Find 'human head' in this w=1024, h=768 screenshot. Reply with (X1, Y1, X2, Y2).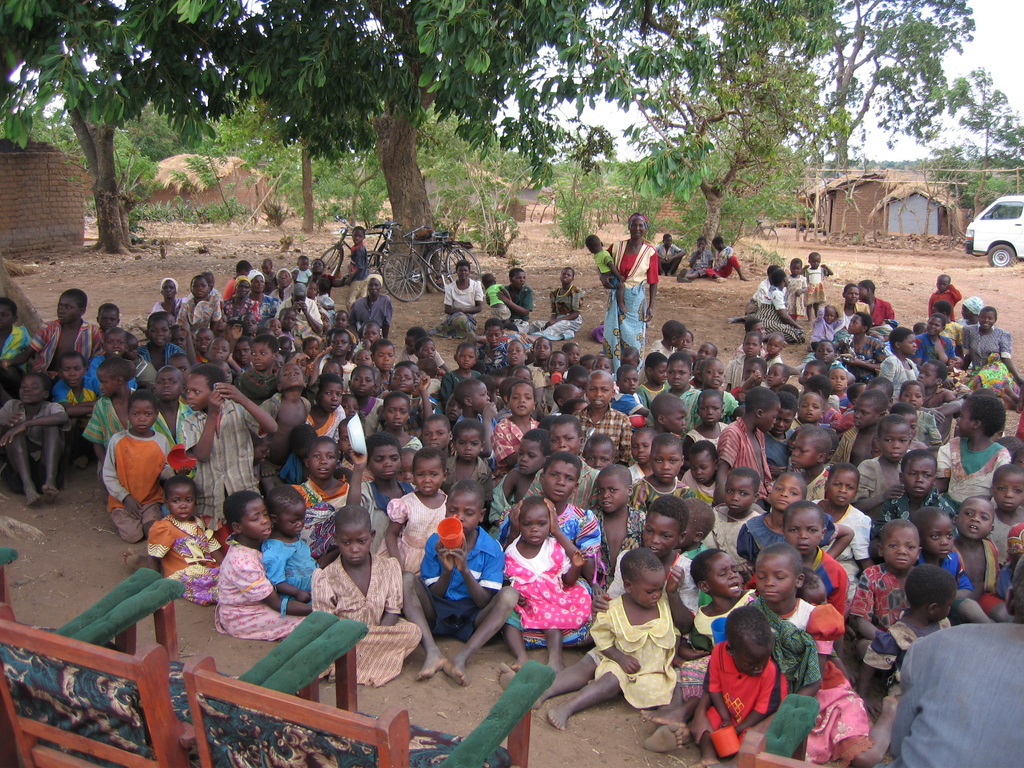
(485, 321, 502, 346).
